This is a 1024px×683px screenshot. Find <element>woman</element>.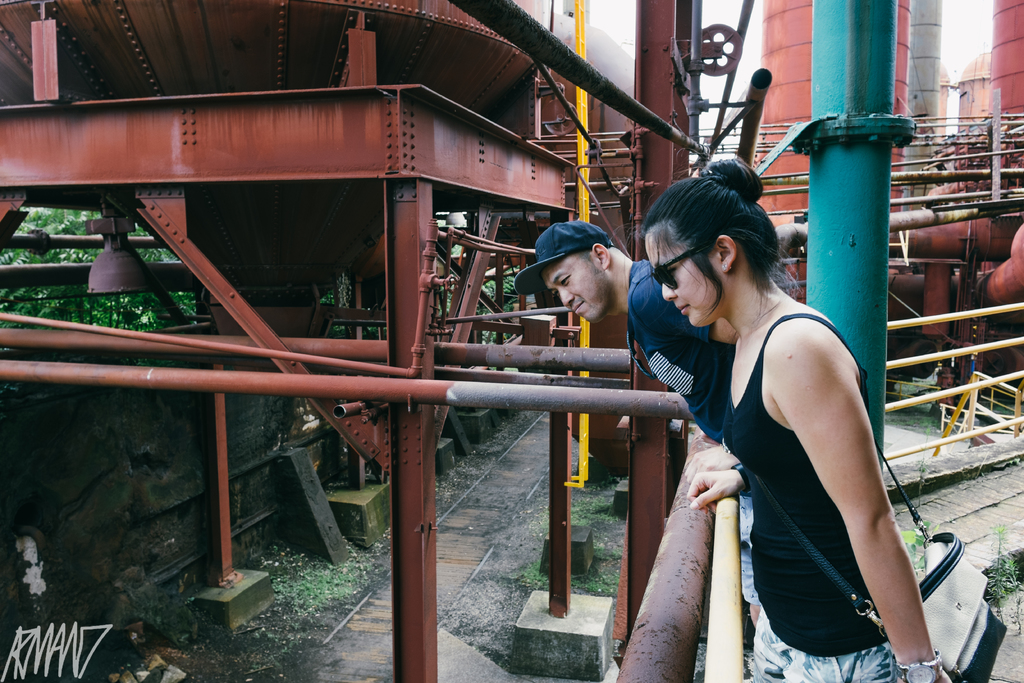
Bounding box: (left=668, top=178, right=919, bottom=682).
